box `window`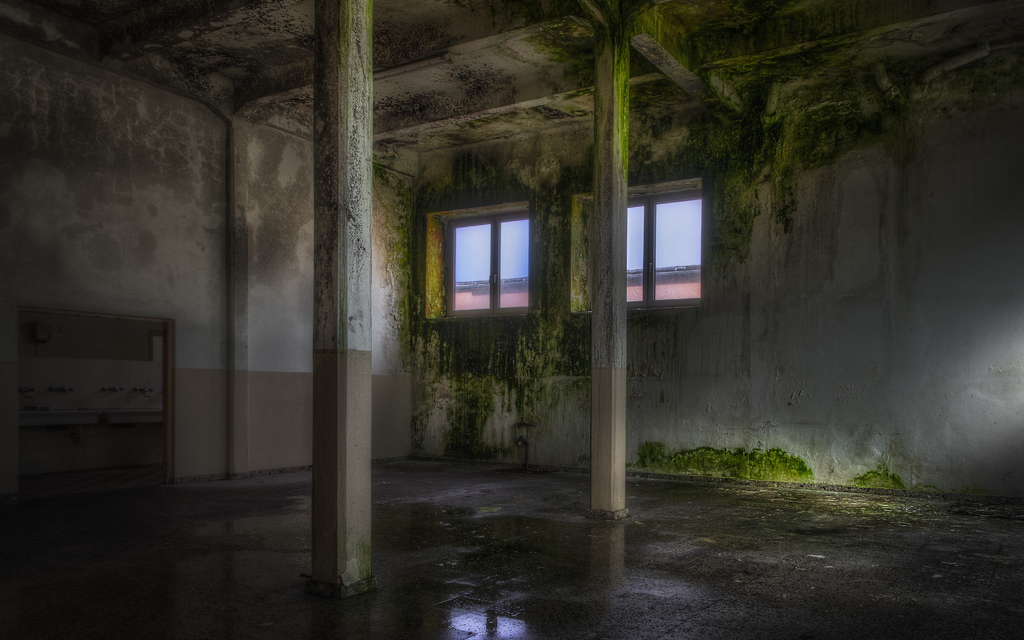
locate(570, 170, 713, 315)
